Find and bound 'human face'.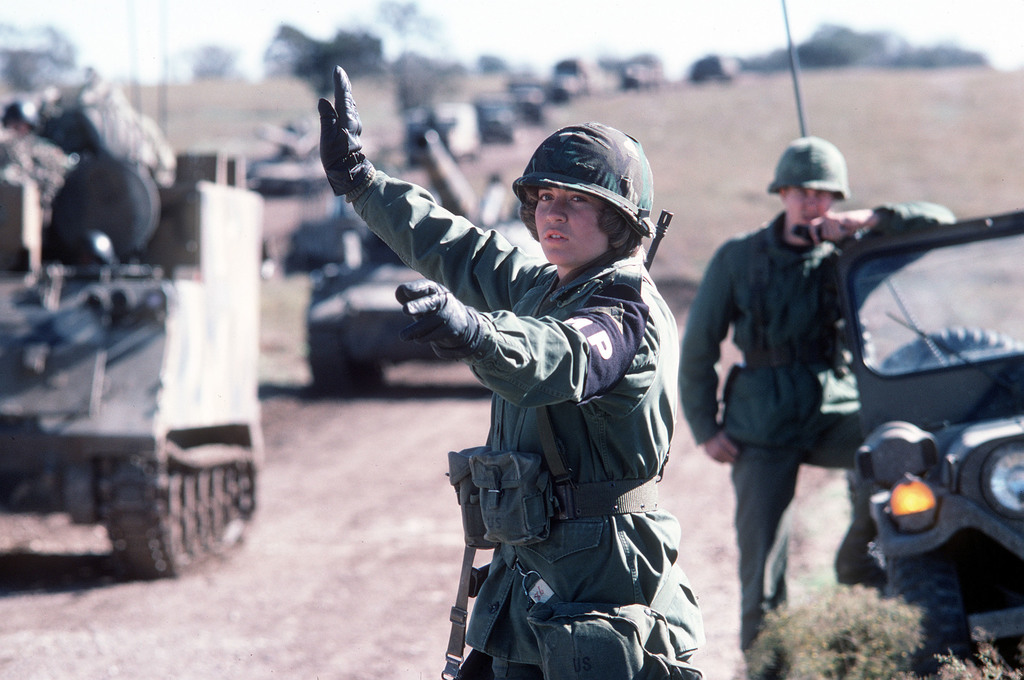
Bound: BBox(534, 186, 610, 266).
